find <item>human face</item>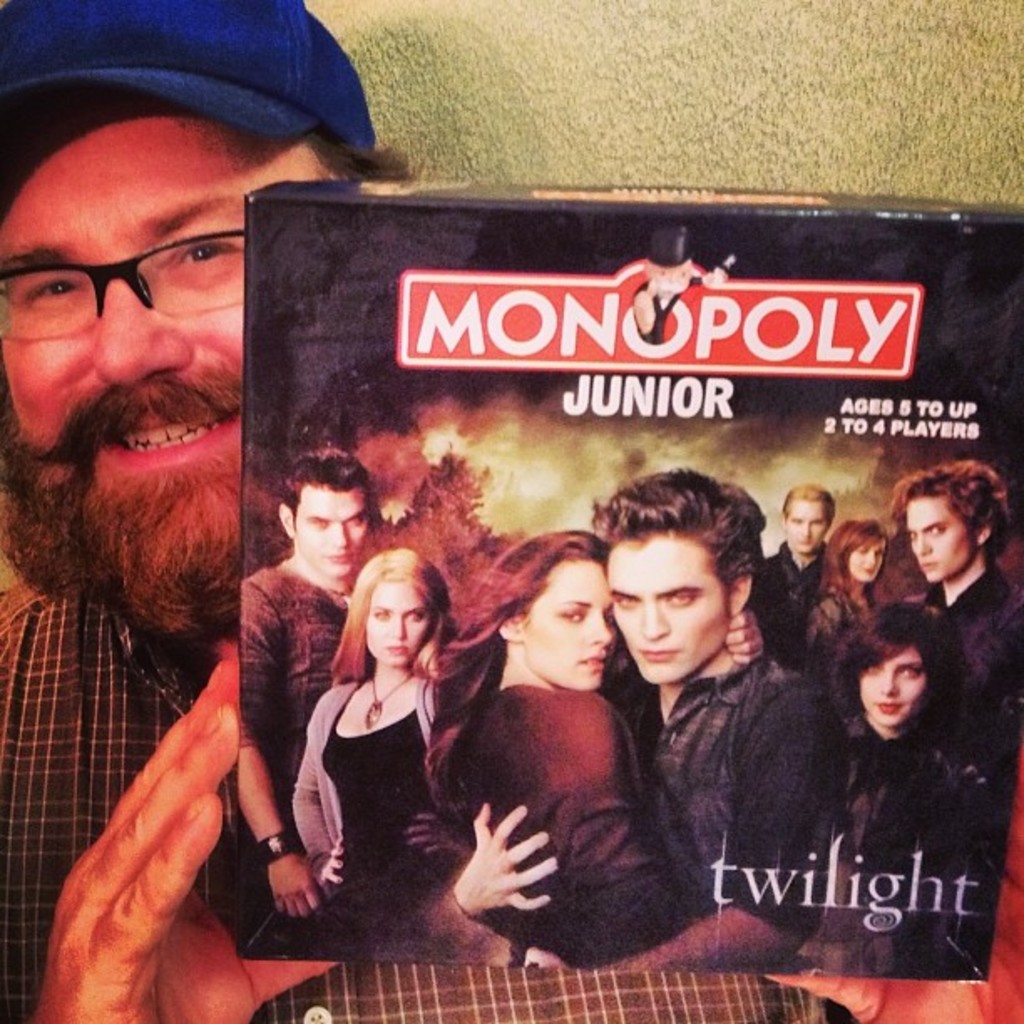
(x1=852, y1=544, x2=877, y2=577)
